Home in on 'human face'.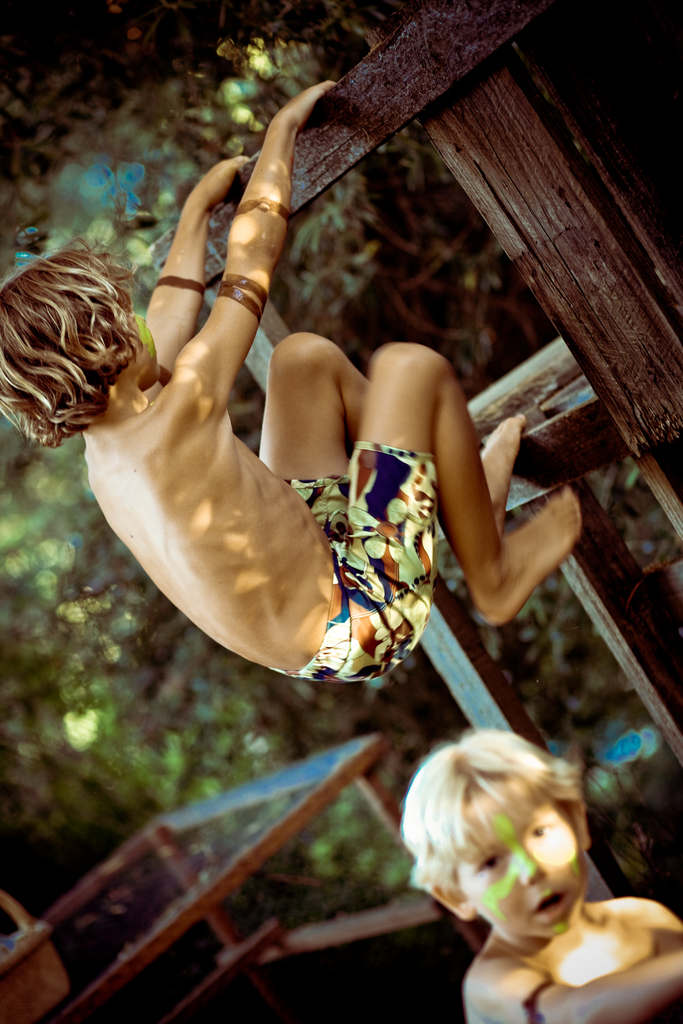
Homed in at 447/778/594/941.
